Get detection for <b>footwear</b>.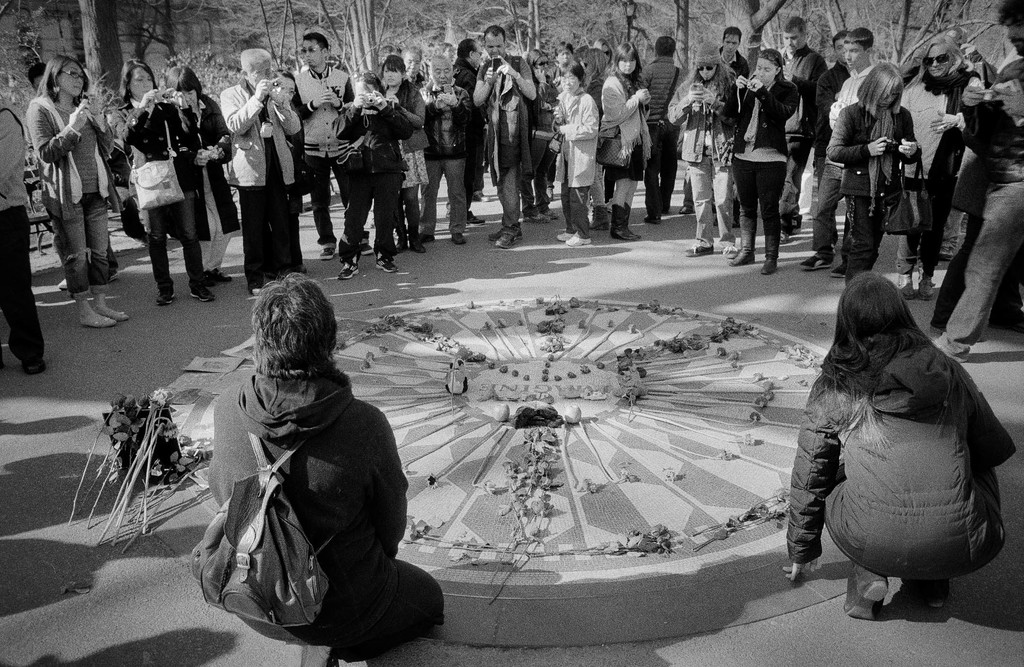
Detection: x1=828 y1=255 x2=849 y2=276.
